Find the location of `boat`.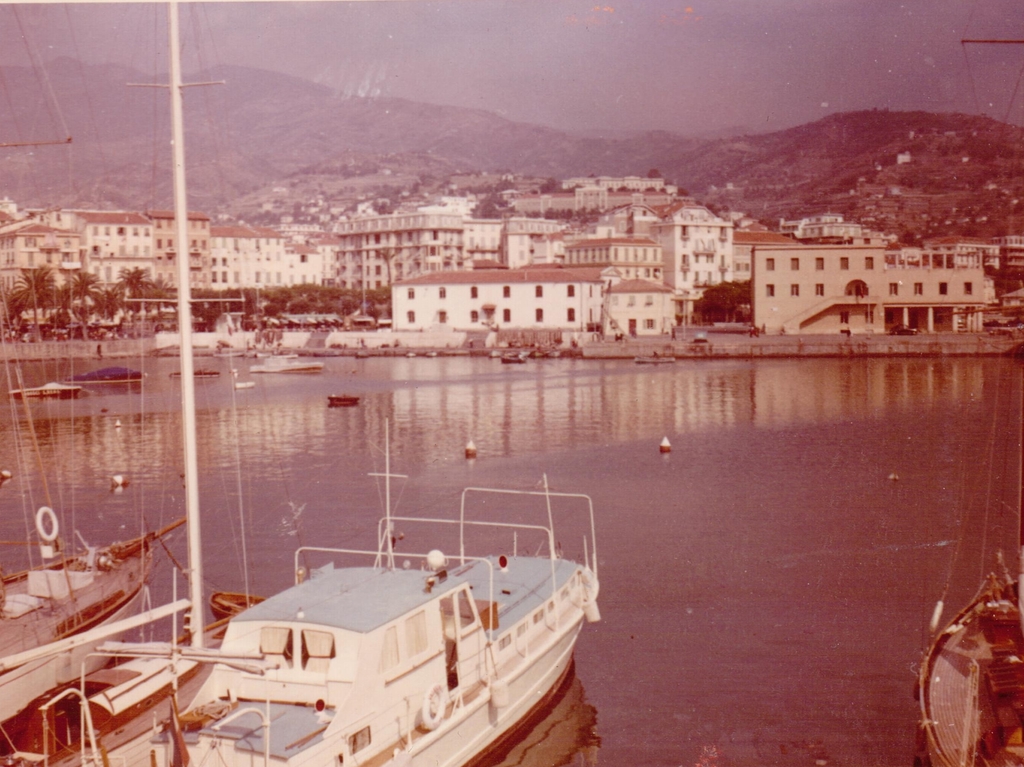
Location: (x1=164, y1=359, x2=225, y2=381).
